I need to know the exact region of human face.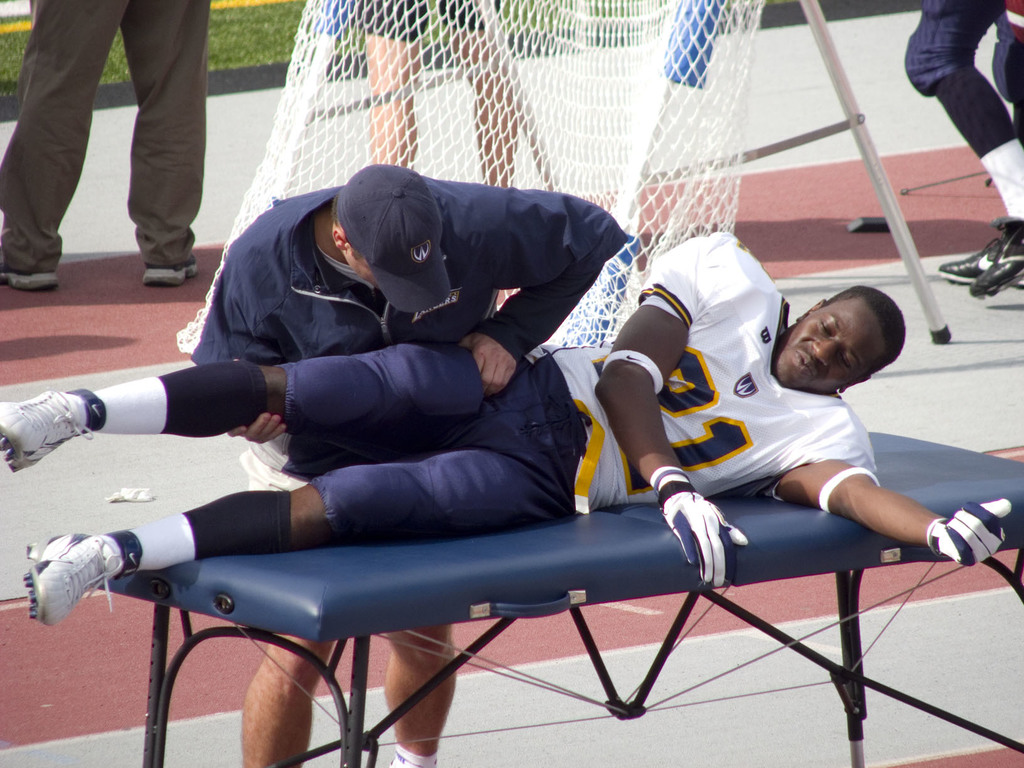
Region: pyautogui.locateOnScreen(778, 287, 895, 390).
